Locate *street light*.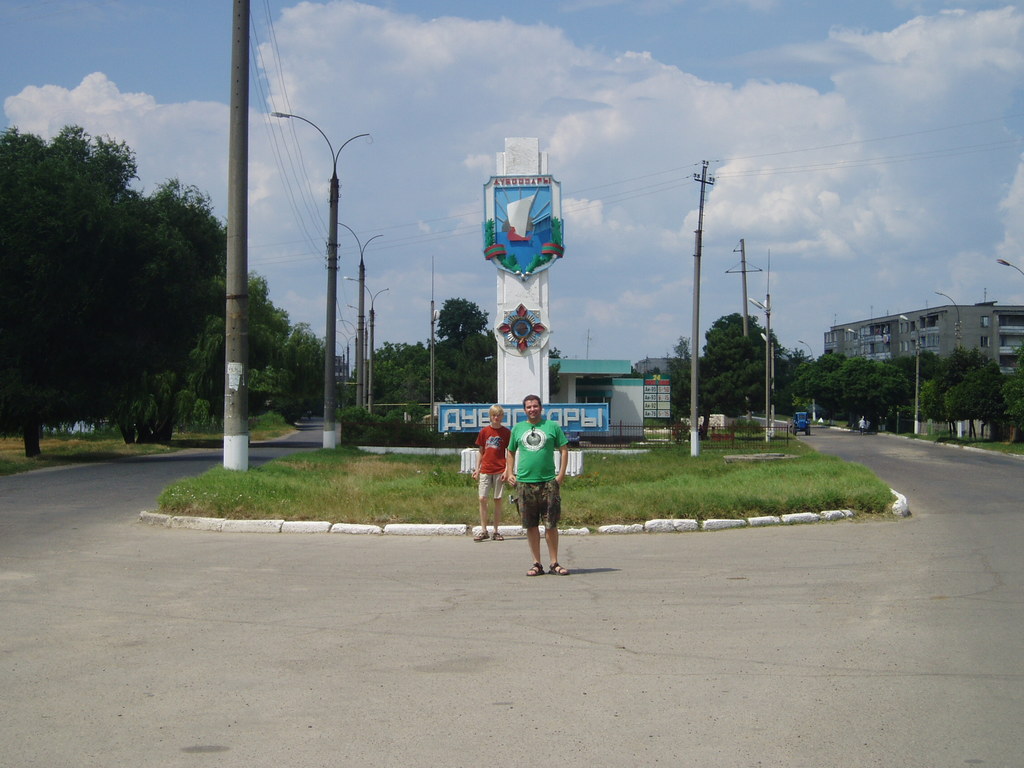
Bounding box: 187, 89, 424, 503.
